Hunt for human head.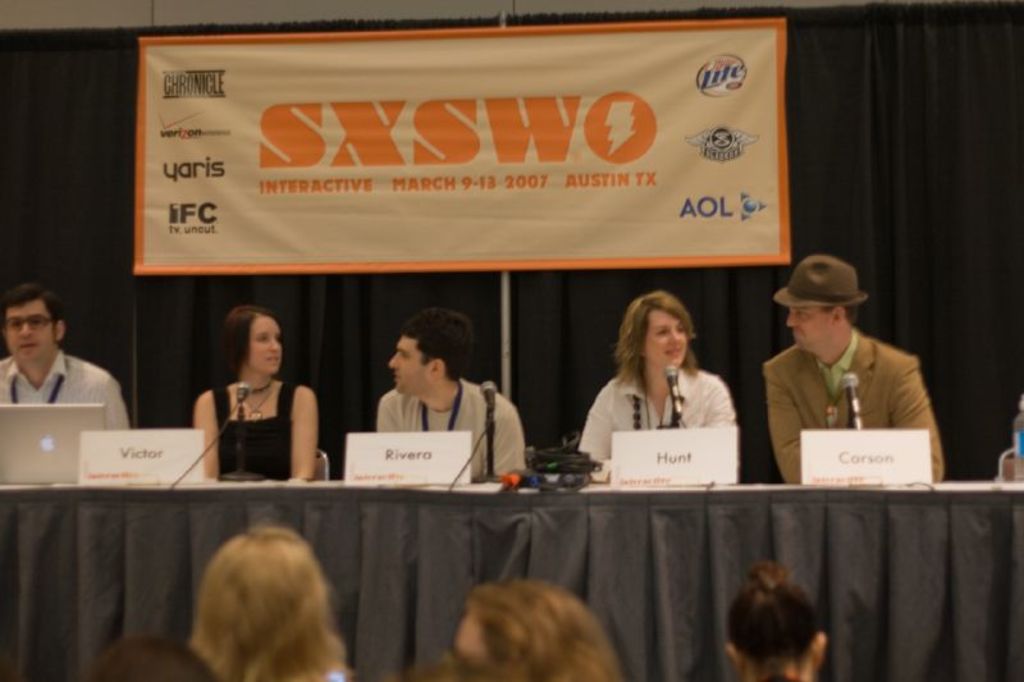
Hunted down at {"x1": 173, "y1": 540, "x2": 349, "y2": 668}.
